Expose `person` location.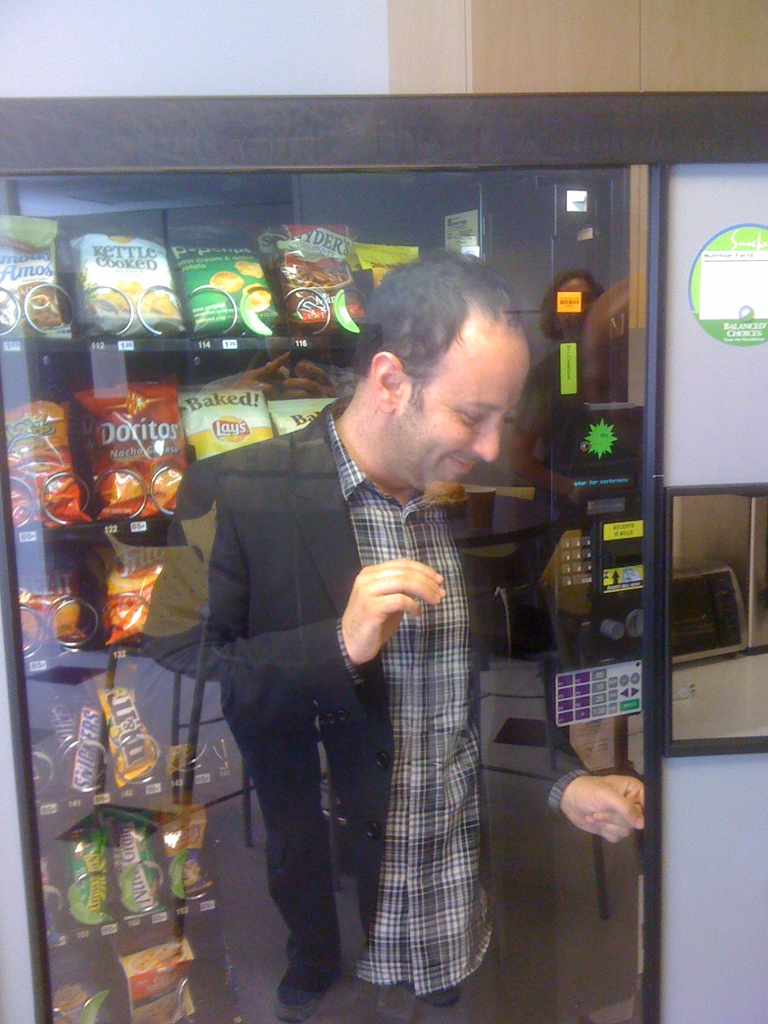
Exposed at detection(143, 244, 653, 1023).
